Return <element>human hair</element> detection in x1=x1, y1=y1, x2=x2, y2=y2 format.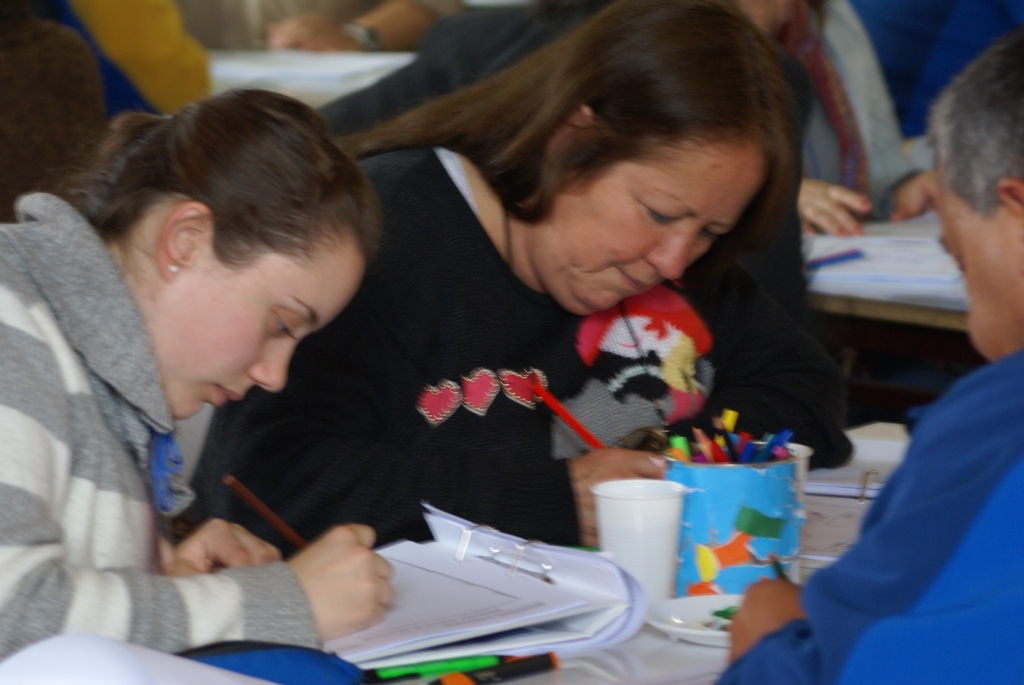
x1=330, y1=0, x2=810, y2=283.
